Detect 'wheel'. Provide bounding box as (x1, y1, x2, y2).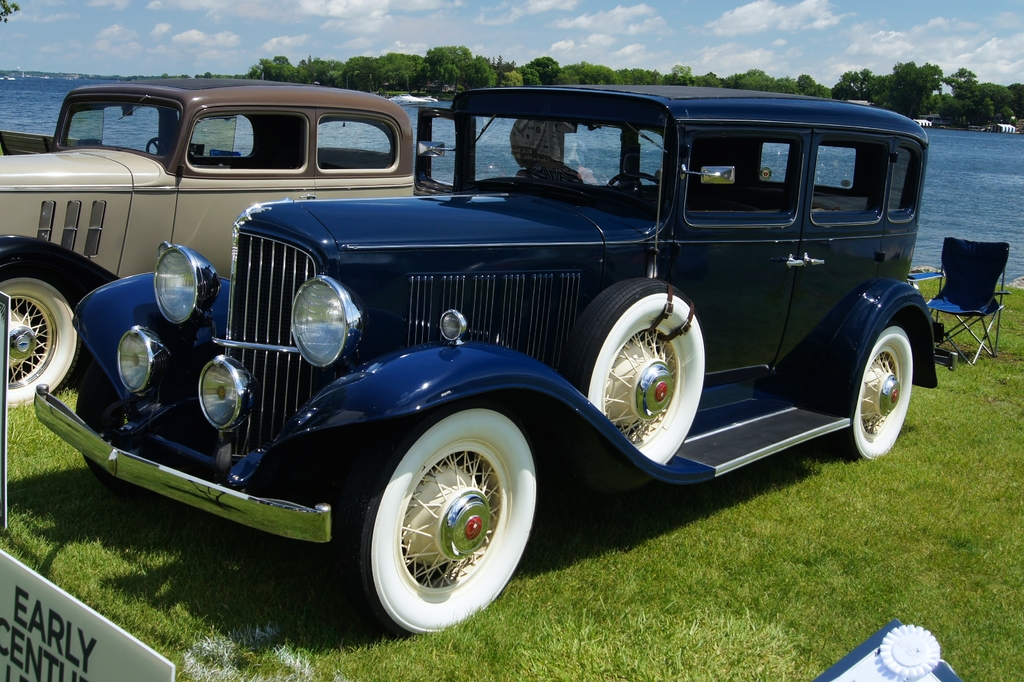
(562, 277, 702, 466).
